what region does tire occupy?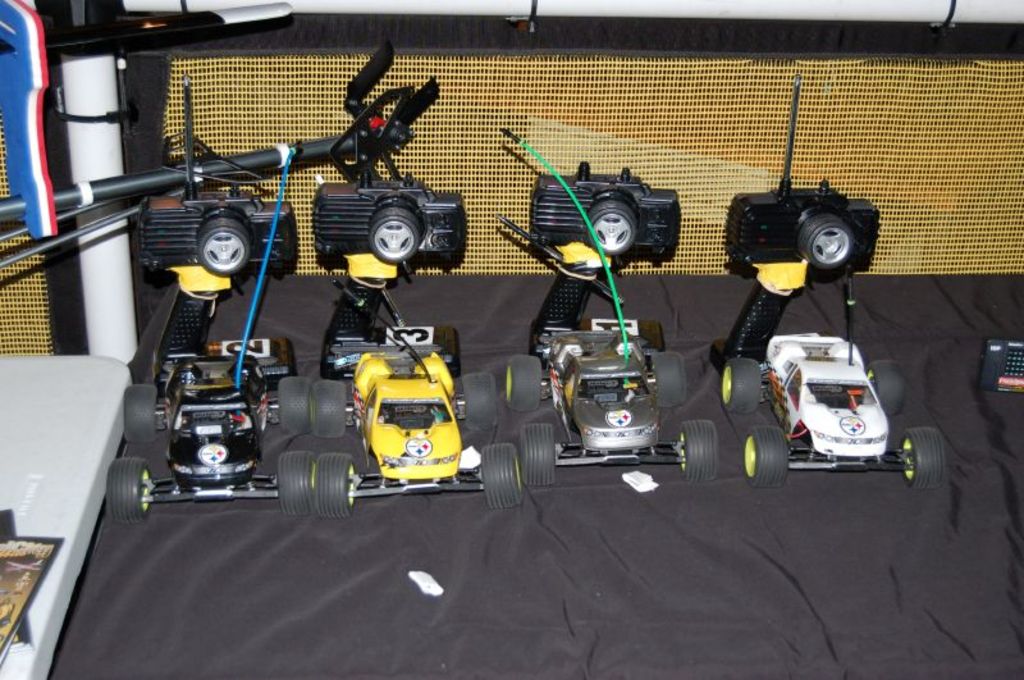
520/423/553/484.
